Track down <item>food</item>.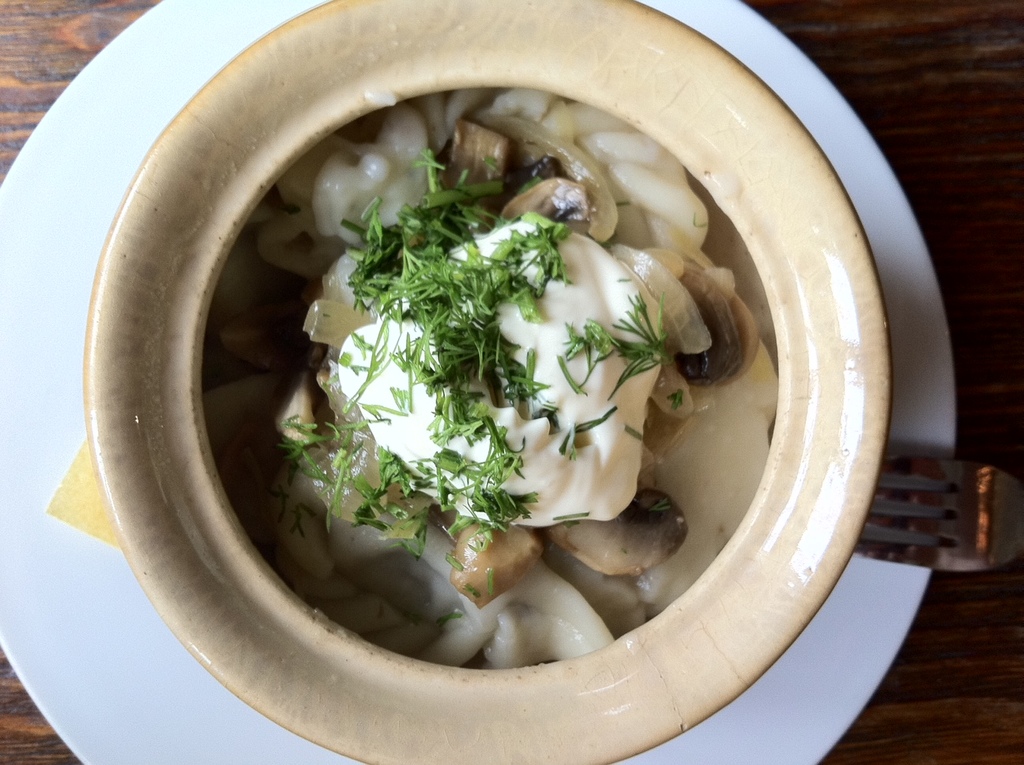
Tracked to [137, 60, 900, 664].
